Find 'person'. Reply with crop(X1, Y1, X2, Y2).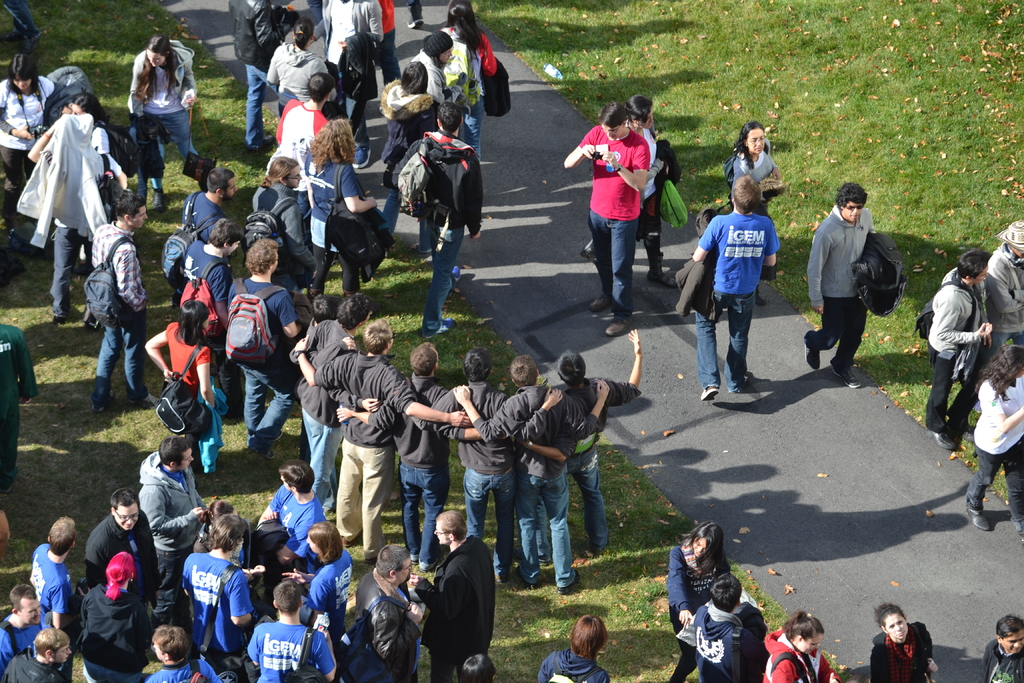
crop(800, 179, 875, 395).
